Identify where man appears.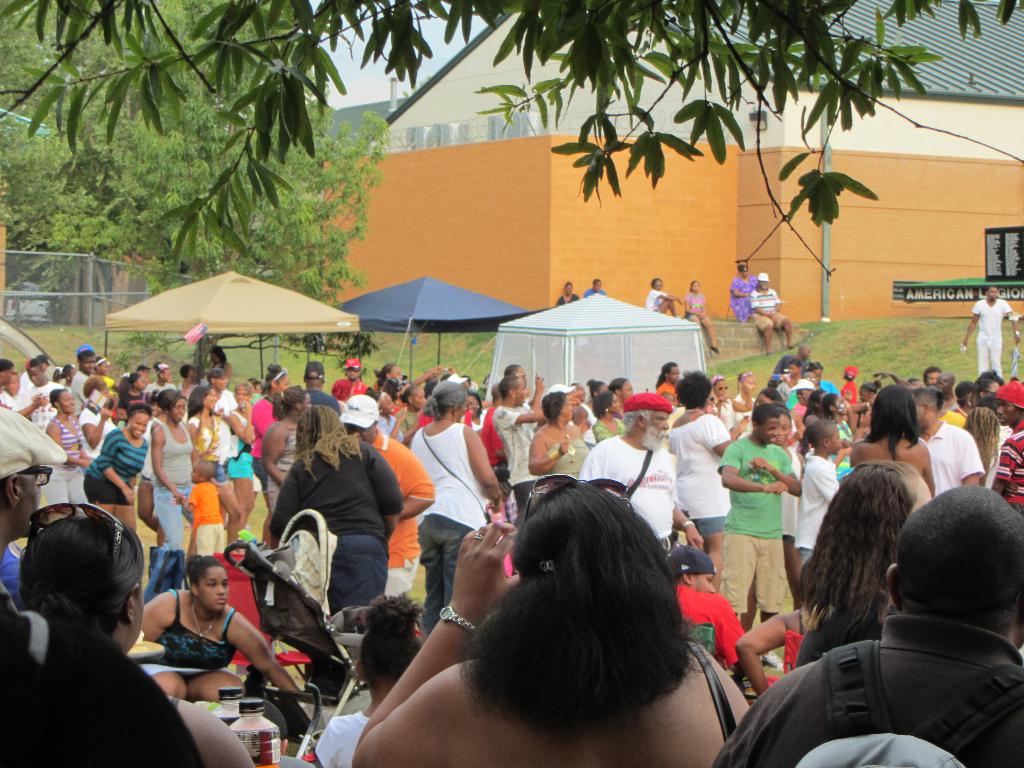
Appears at crop(747, 268, 794, 357).
